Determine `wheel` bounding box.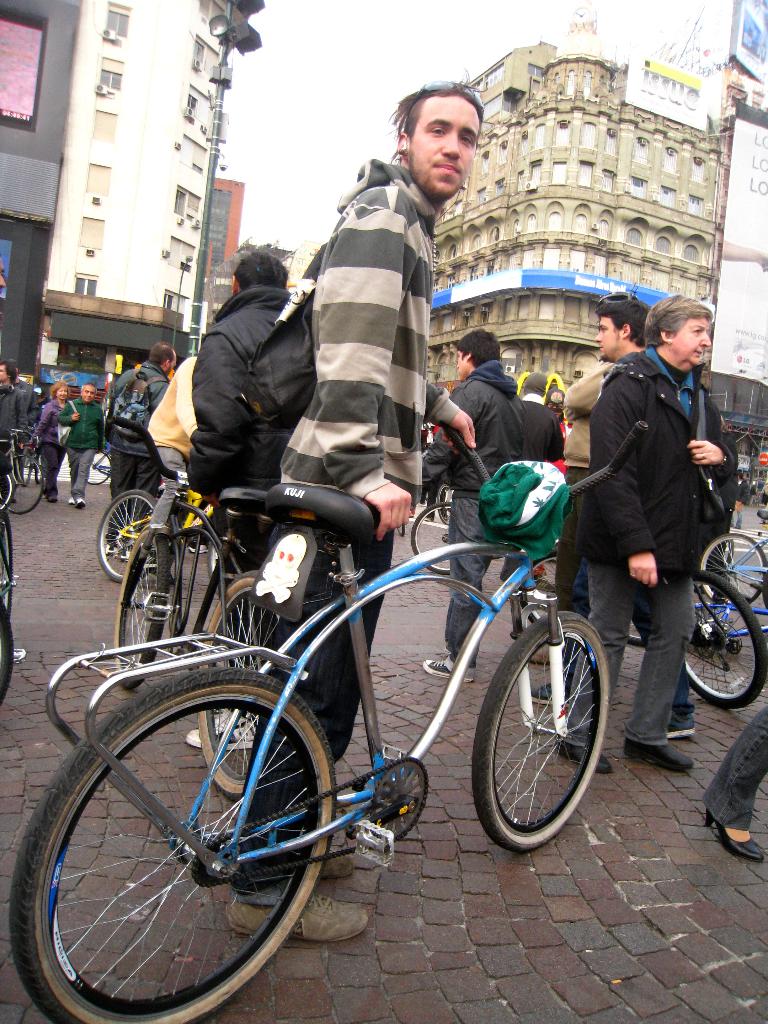
Determined: 0,474,13,509.
